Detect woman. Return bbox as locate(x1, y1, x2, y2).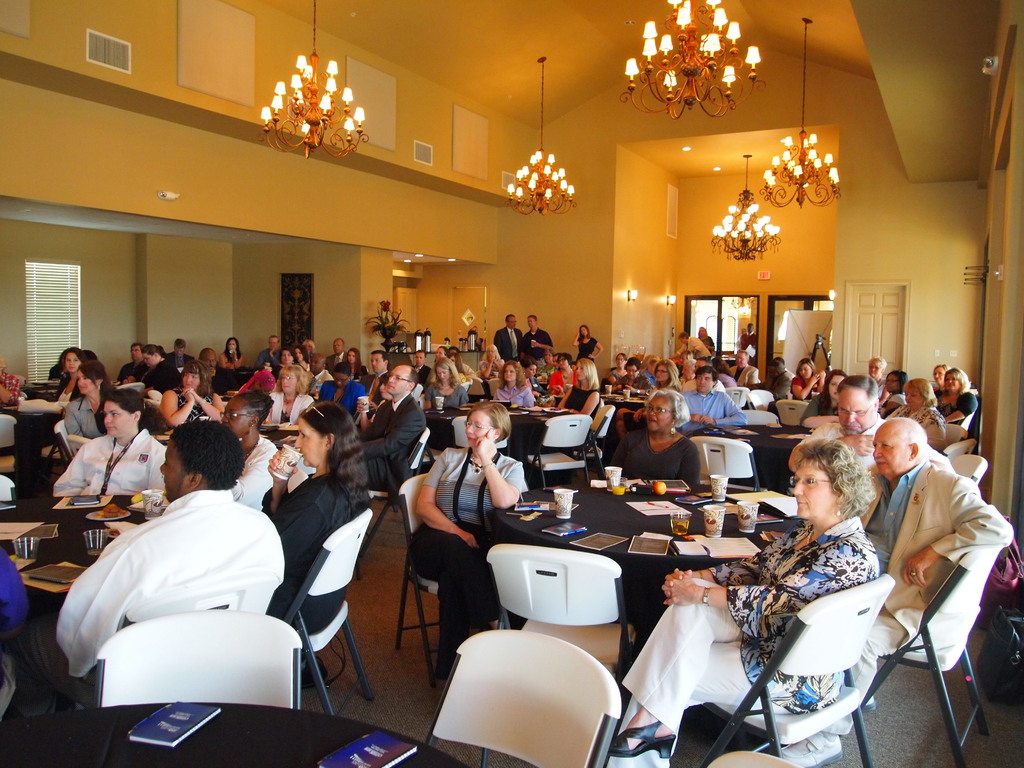
locate(874, 364, 911, 419).
